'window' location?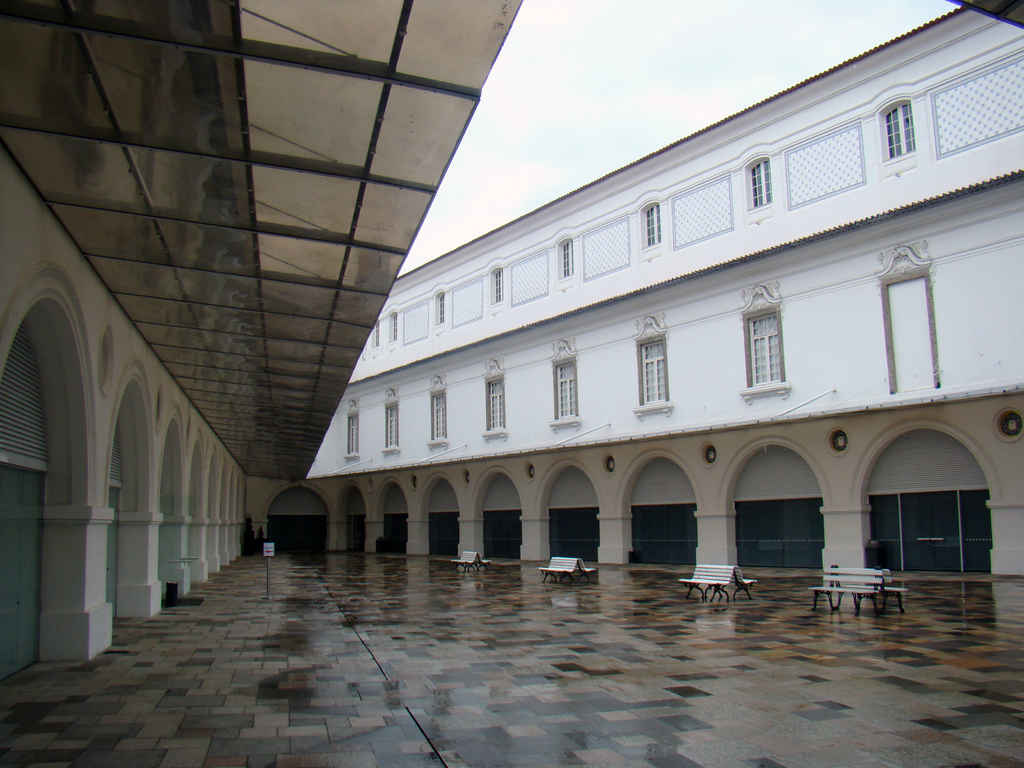
(428,394,445,443)
